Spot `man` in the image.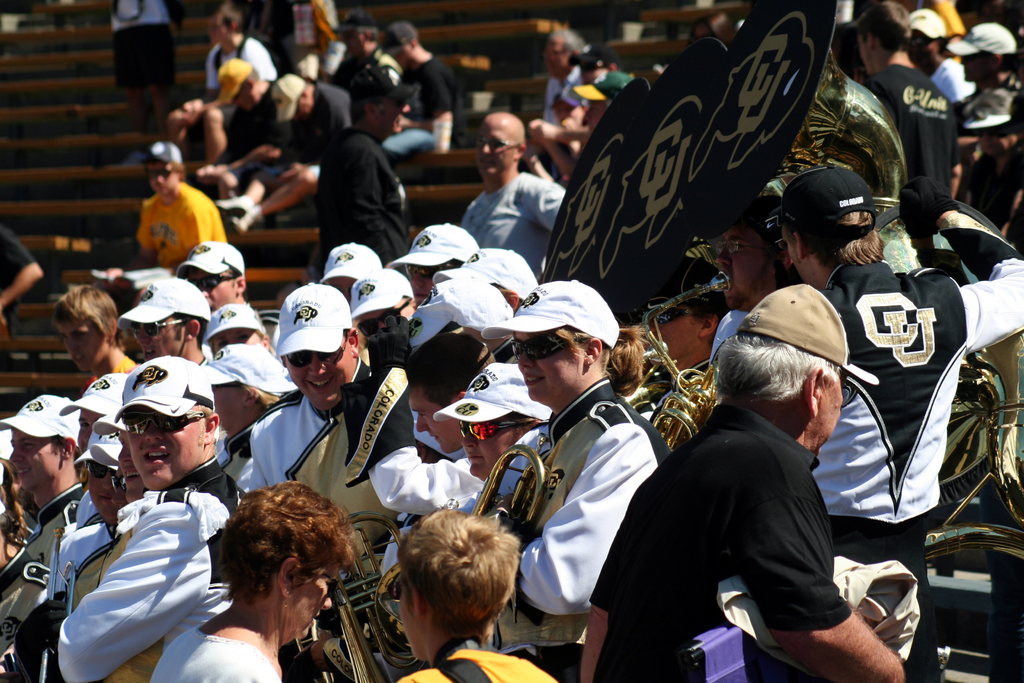
`man` found at 182:233:259:314.
